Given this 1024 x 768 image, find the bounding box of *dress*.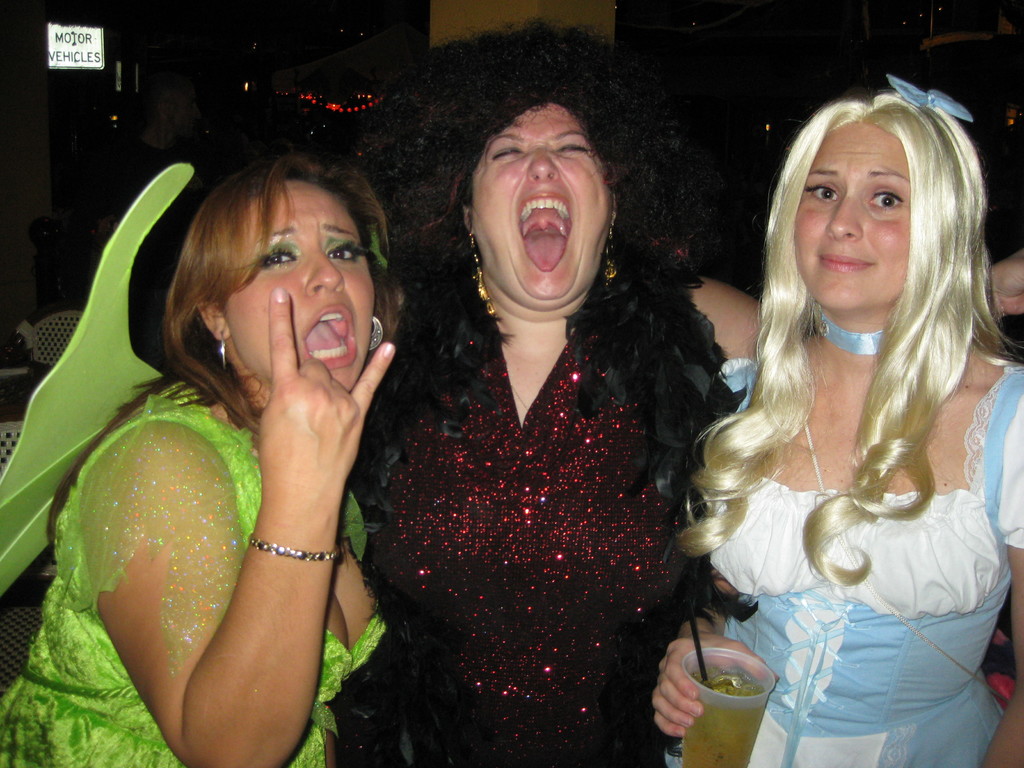
{"x1": 0, "y1": 397, "x2": 386, "y2": 767}.
